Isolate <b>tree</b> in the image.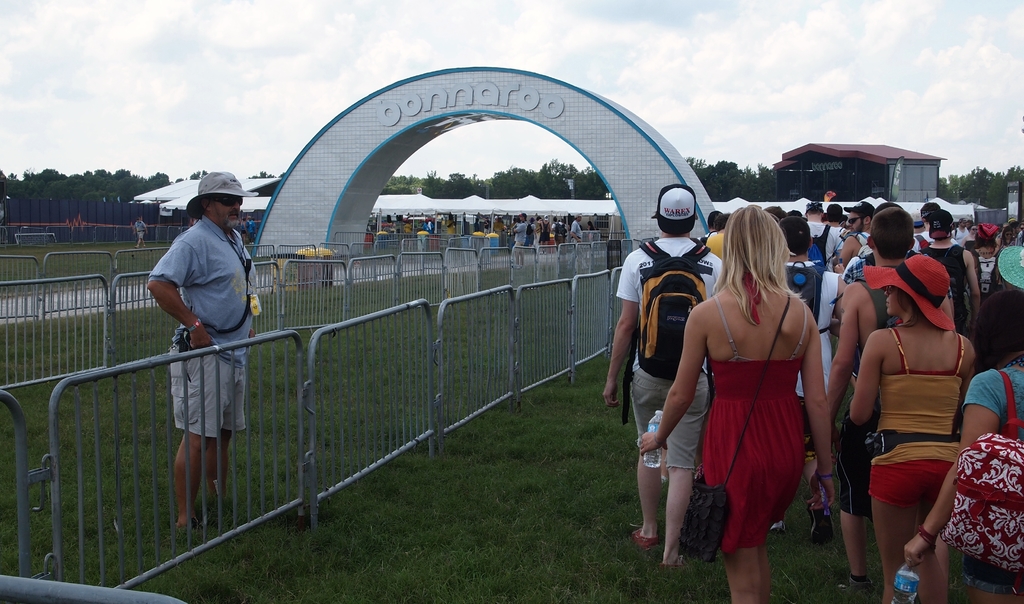
Isolated region: 170/167/209/186.
